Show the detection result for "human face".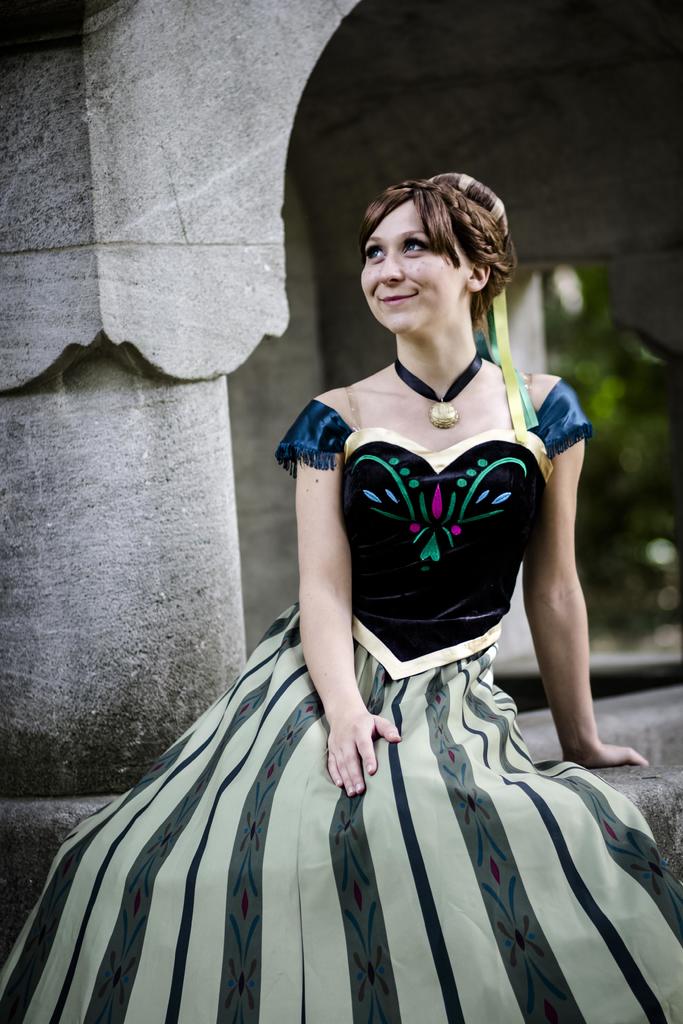
rect(348, 205, 479, 344).
